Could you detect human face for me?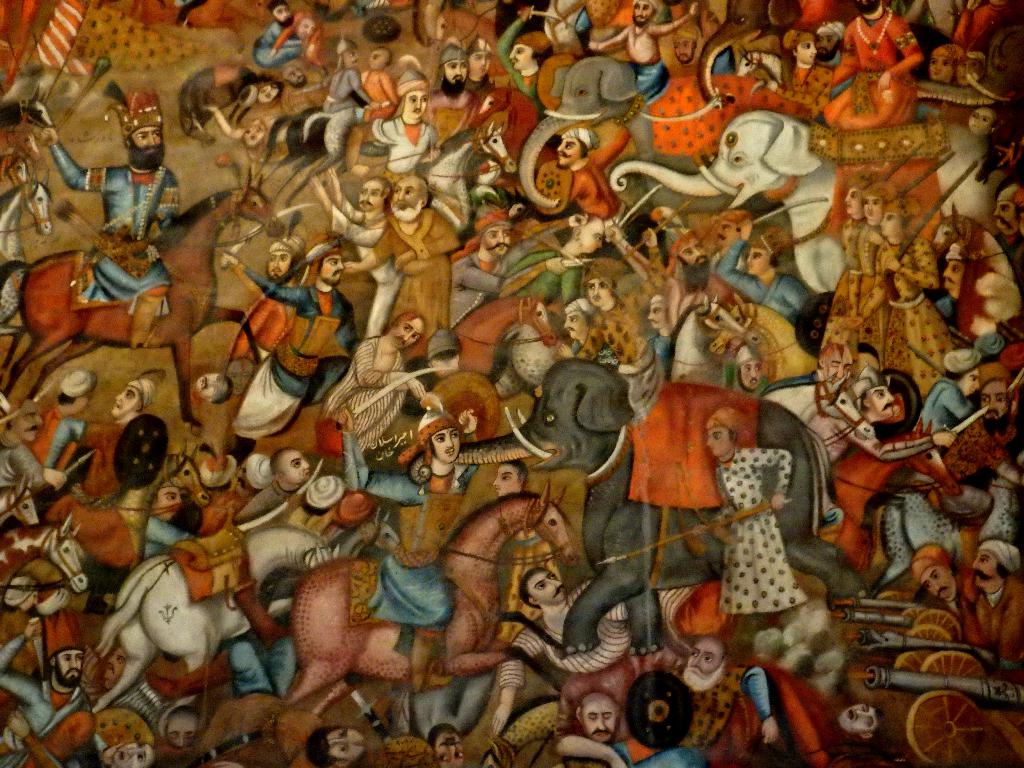
Detection result: {"x1": 588, "y1": 280, "x2": 610, "y2": 304}.
